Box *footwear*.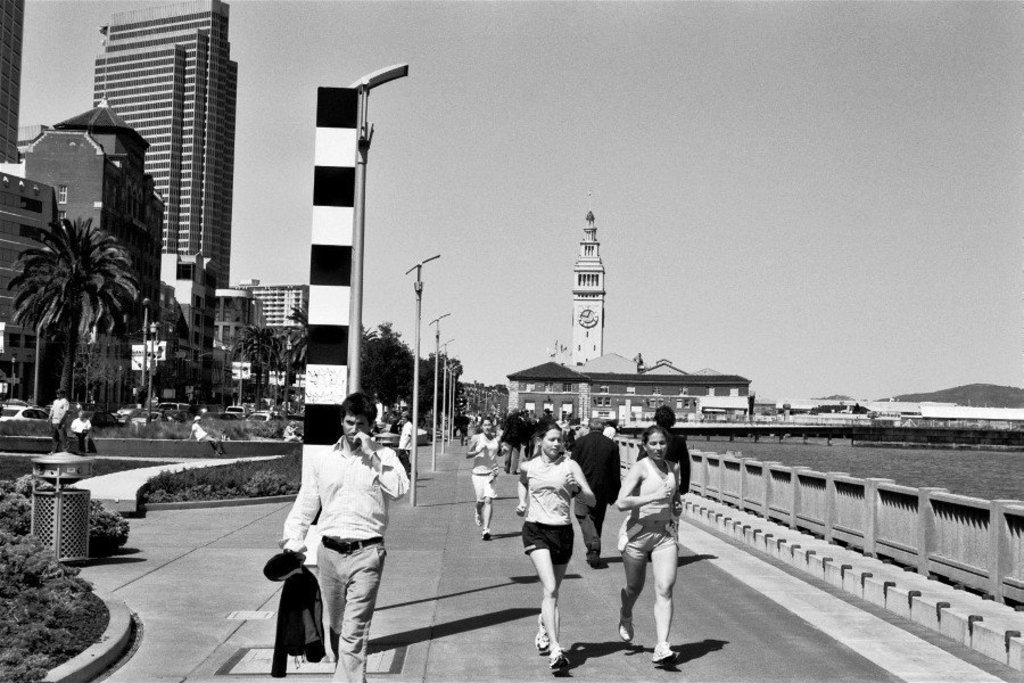
BBox(538, 633, 556, 655).
